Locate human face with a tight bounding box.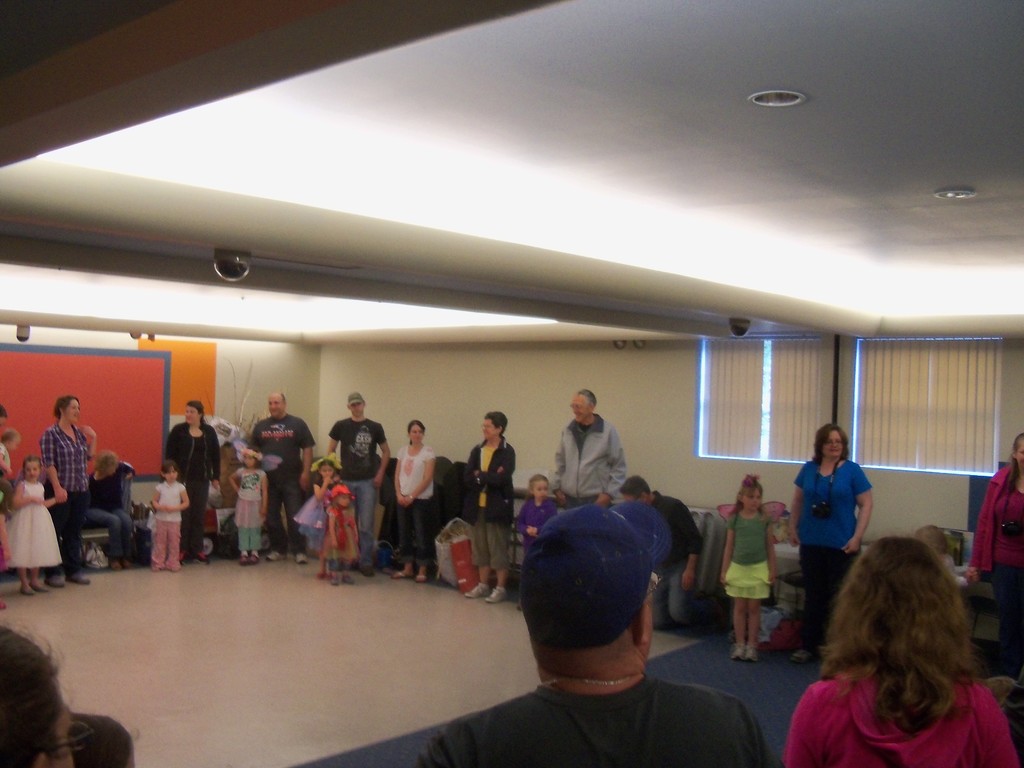
[x1=406, y1=422, x2=424, y2=444].
